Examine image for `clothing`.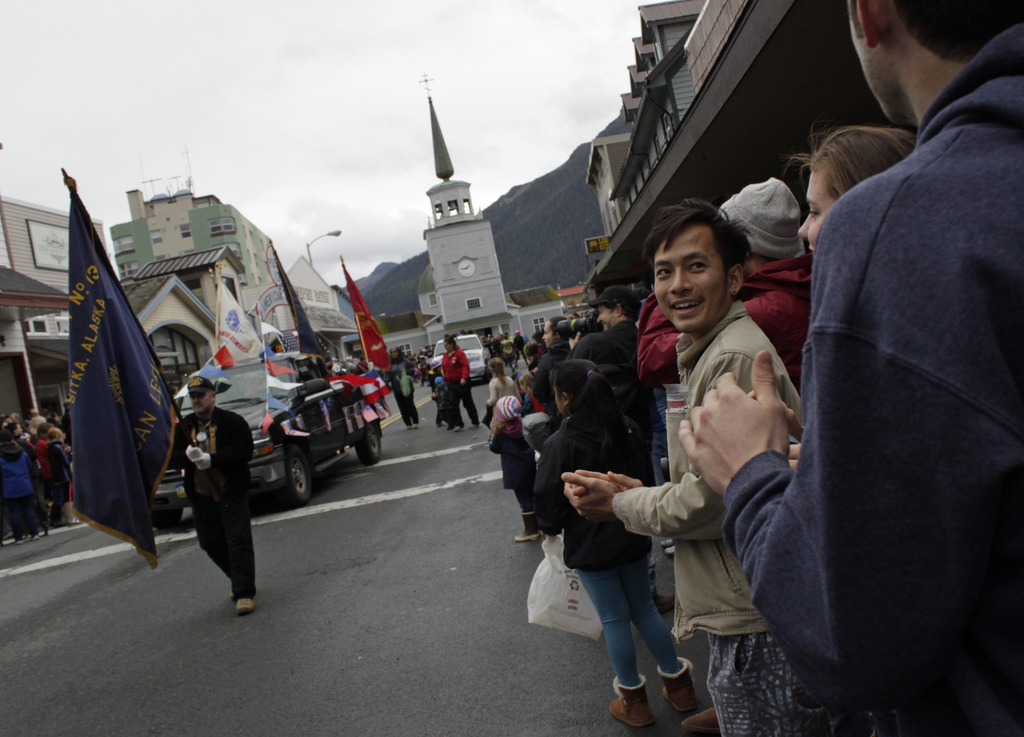
Examination result: bbox=(436, 349, 483, 423).
